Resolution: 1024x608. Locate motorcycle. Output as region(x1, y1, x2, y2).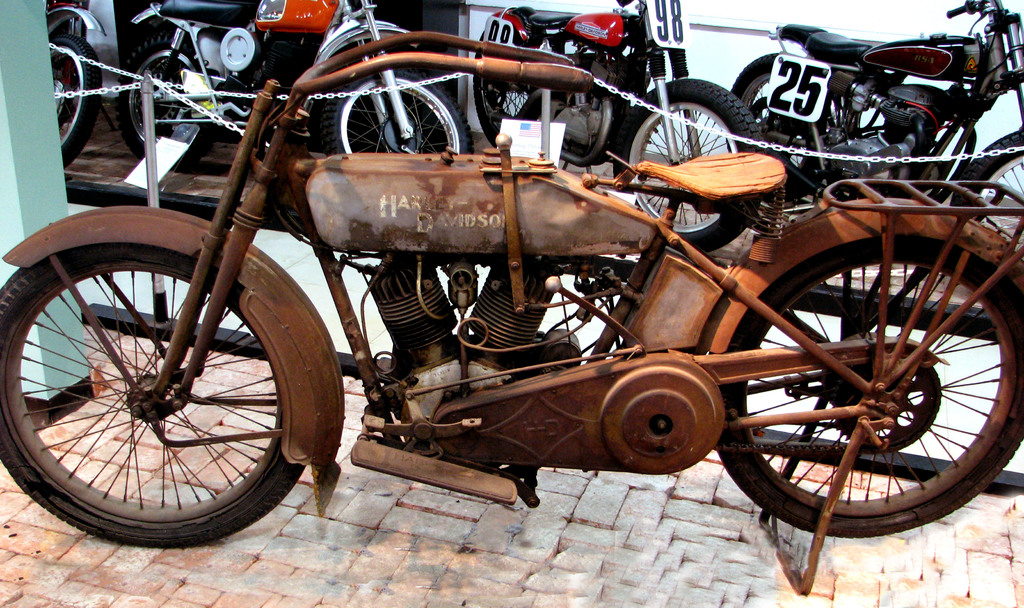
region(2, 26, 1023, 594).
